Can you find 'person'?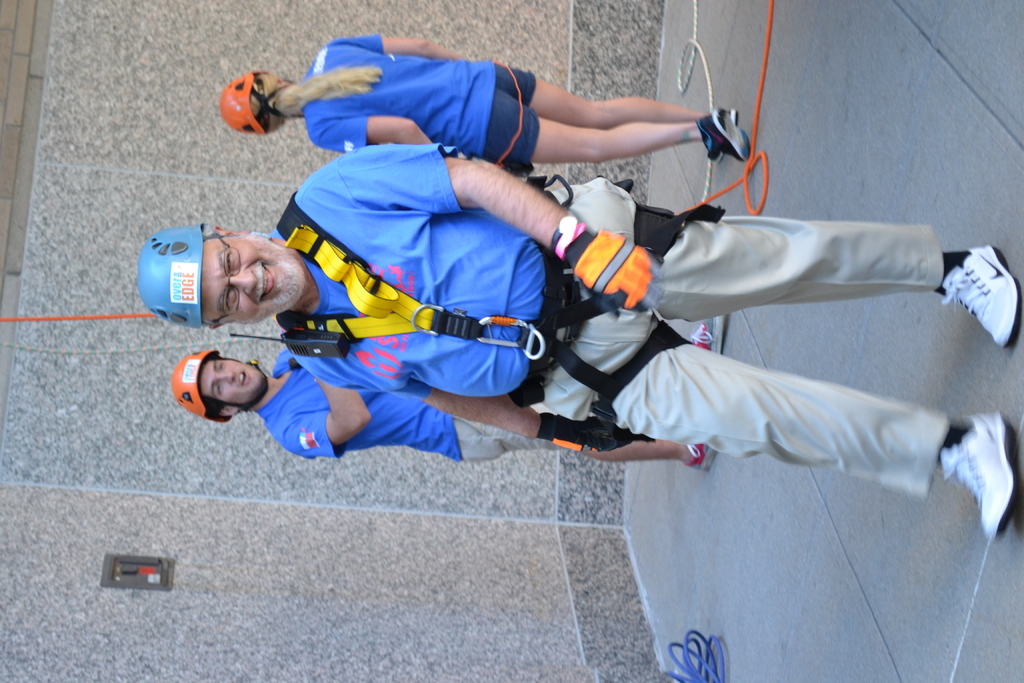
Yes, bounding box: 177,348,710,460.
